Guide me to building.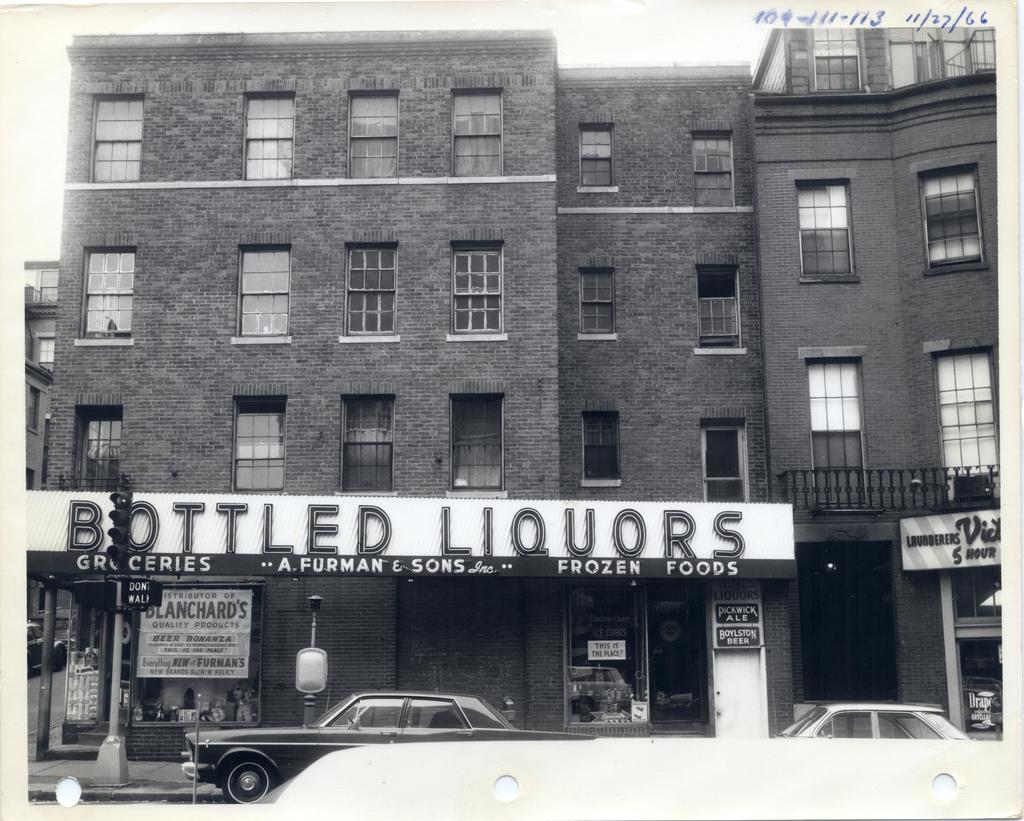
Guidance: bbox=(25, 31, 999, 756).
